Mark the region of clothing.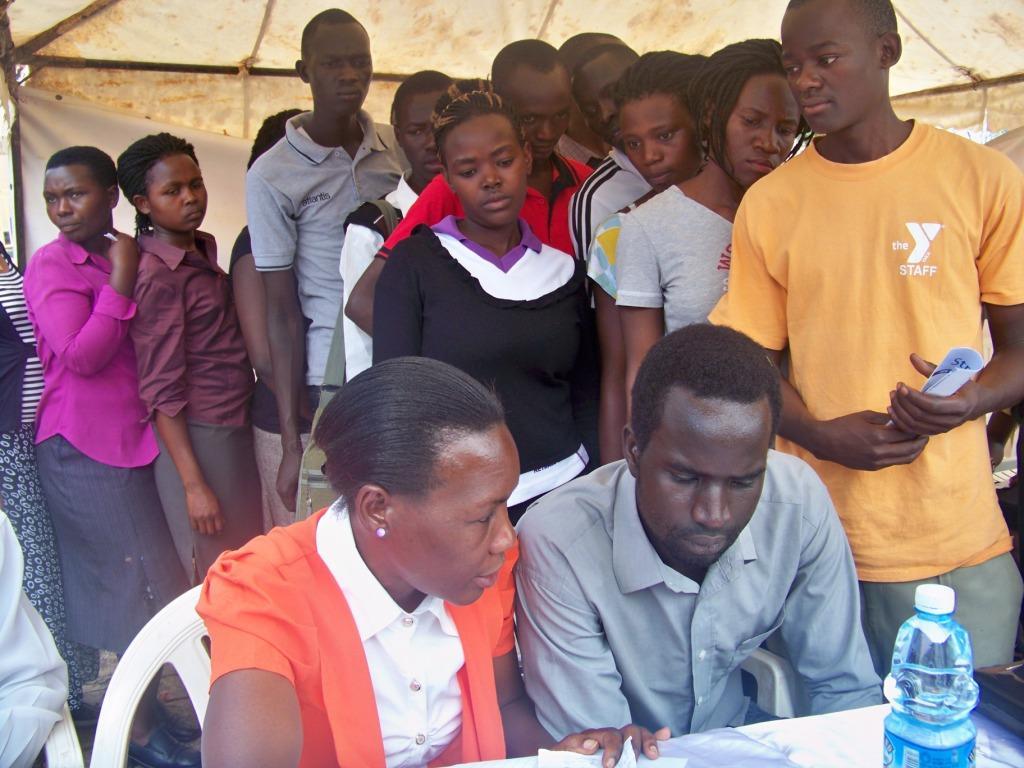
Region: [113, 228, 253, 584].
